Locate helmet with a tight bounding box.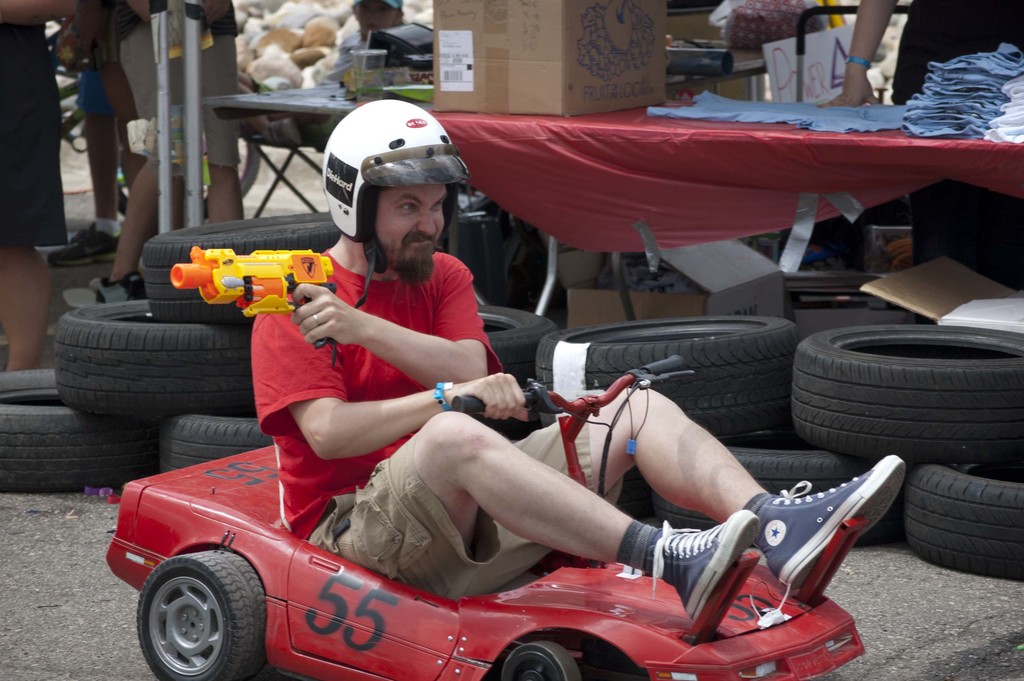
(x1=314, y1=111, x2=484, y2=290).
